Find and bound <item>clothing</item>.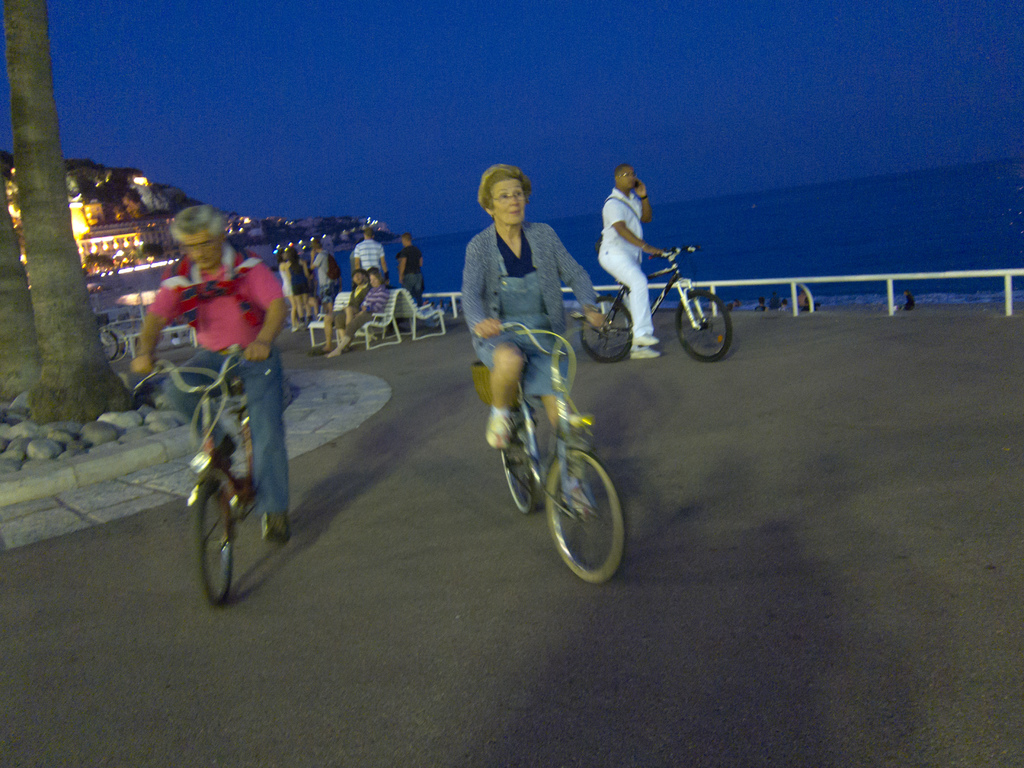
Bound: <box>145,242,292,511</box>.
